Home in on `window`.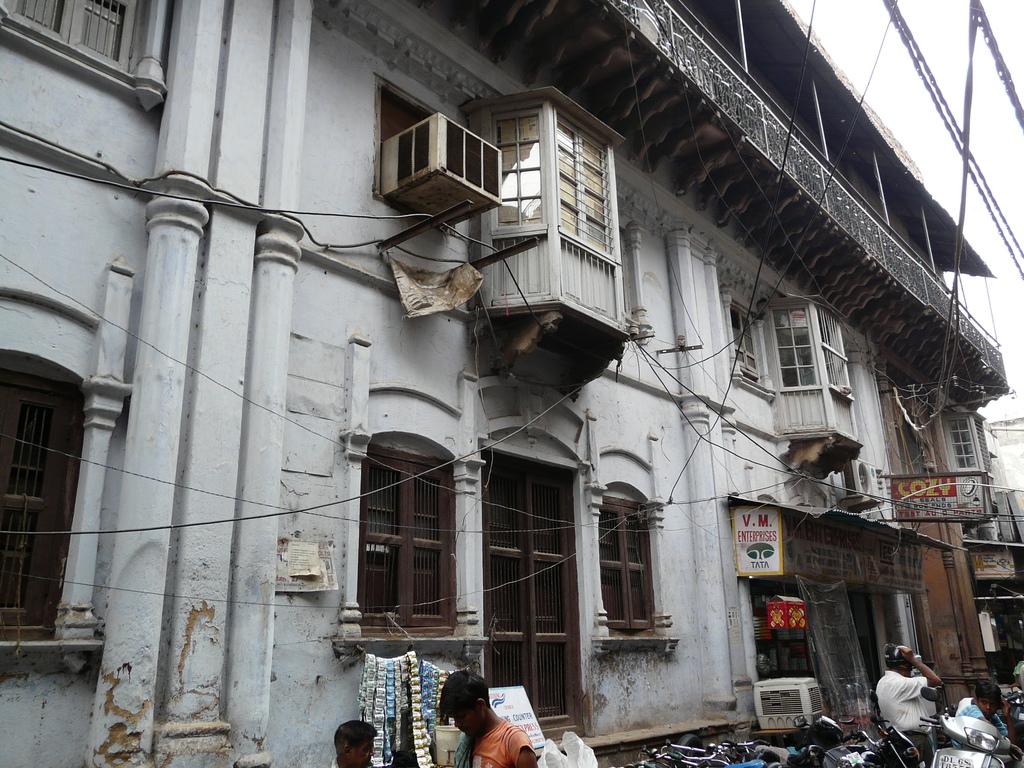
Homed in at {"left": 818, "top": 310, "right": 854, "bottom": 396}.
